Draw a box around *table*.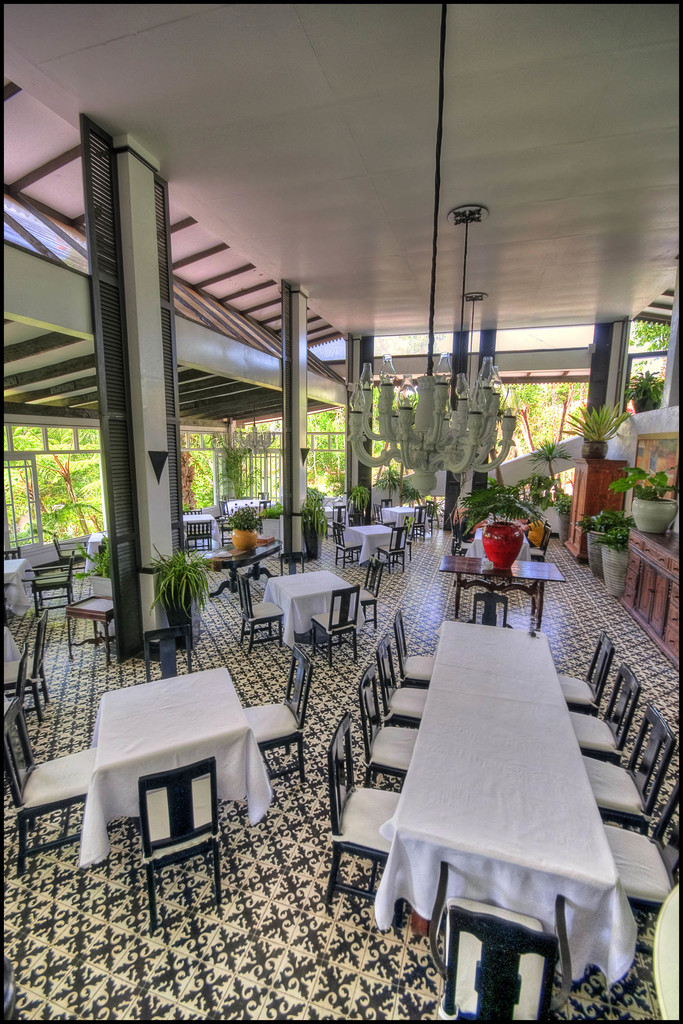
detection(381, 498, 423, 545).
